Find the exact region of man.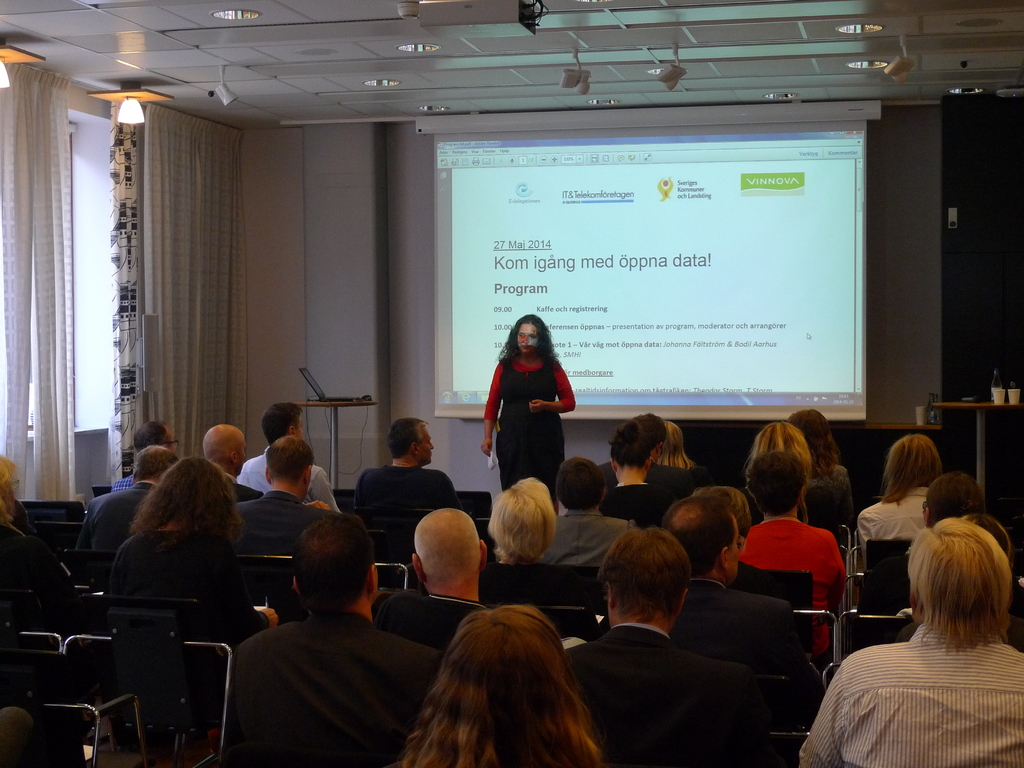
Exact region: pyautogui.locateOnScreen(239, 440, 332, 555).
